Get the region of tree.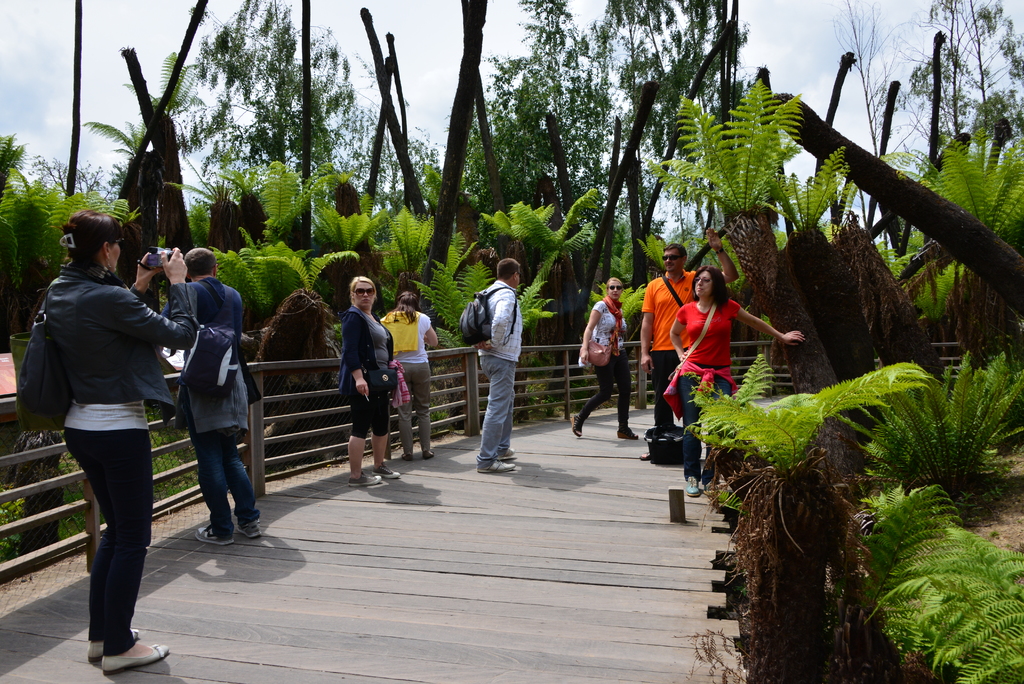
0:136:112:224.
